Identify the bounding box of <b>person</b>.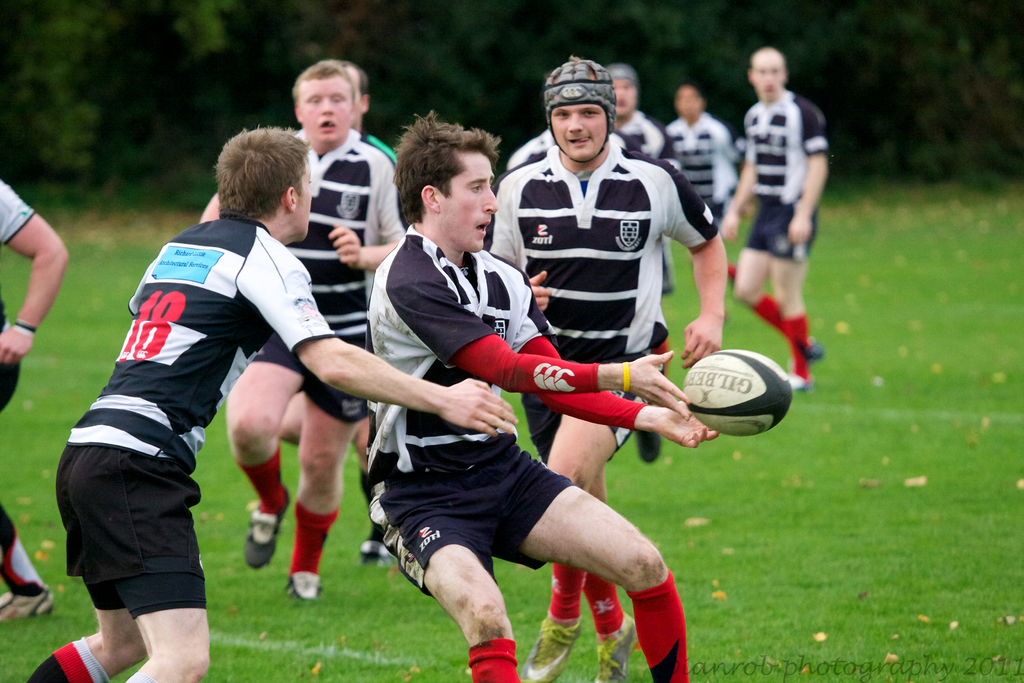
bbox(504, 67, 679, 468).
